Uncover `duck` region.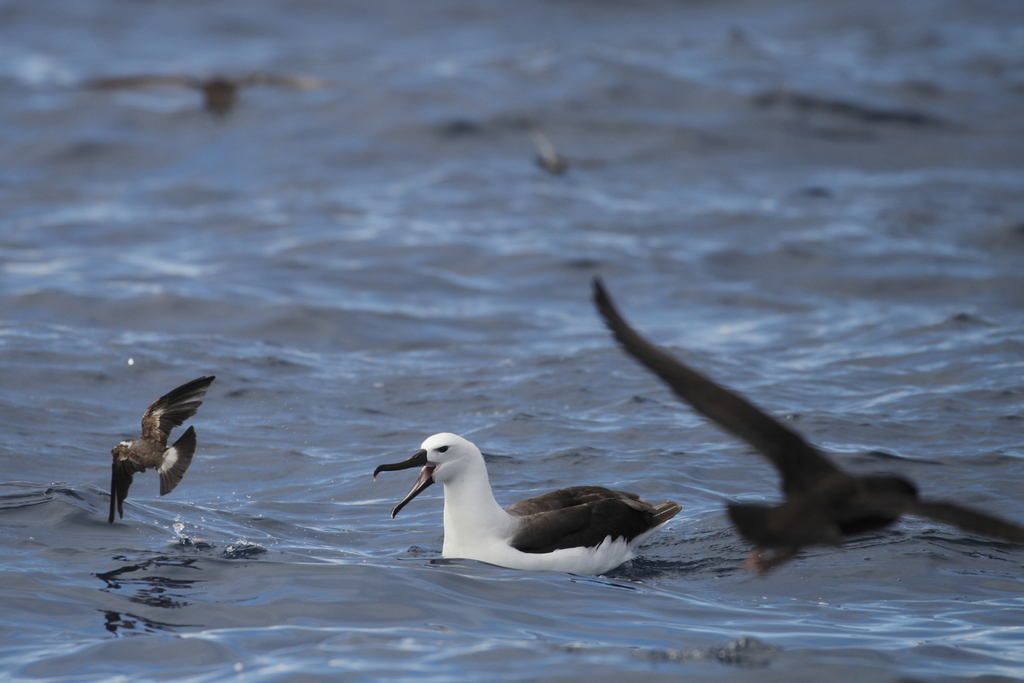
Uncovered: l=430, t=454, r=705, b=583.
